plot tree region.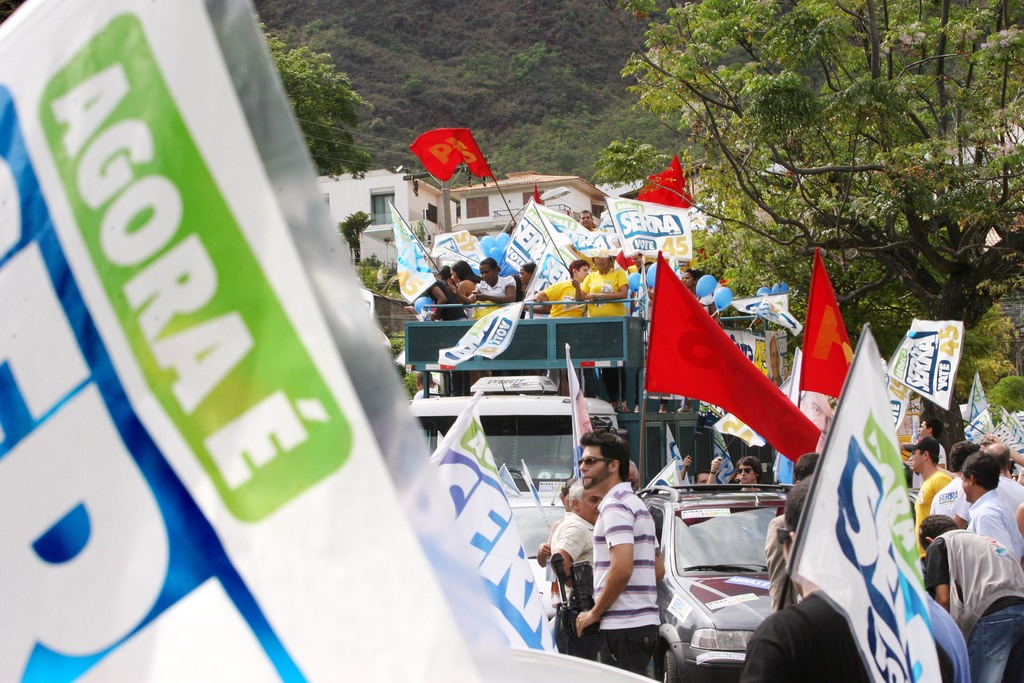
Plotted at {"left": 605, "top": 17, "right": 1001, "bottom": 325}.
